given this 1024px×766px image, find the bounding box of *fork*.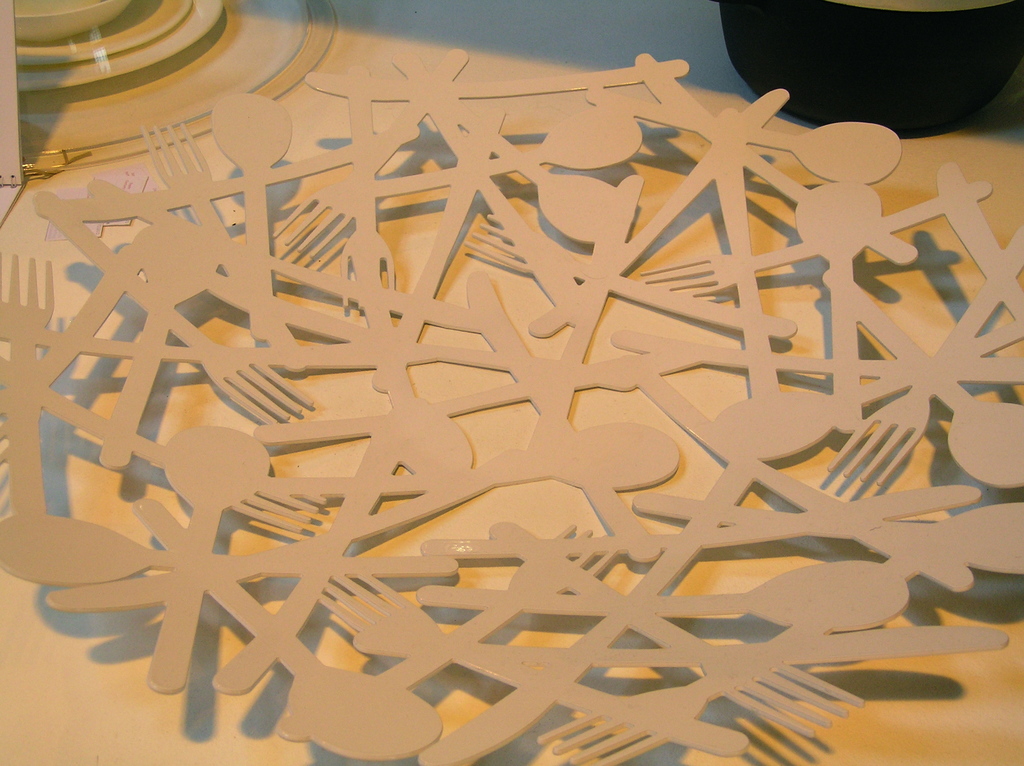
31, 189, 317, 425.
